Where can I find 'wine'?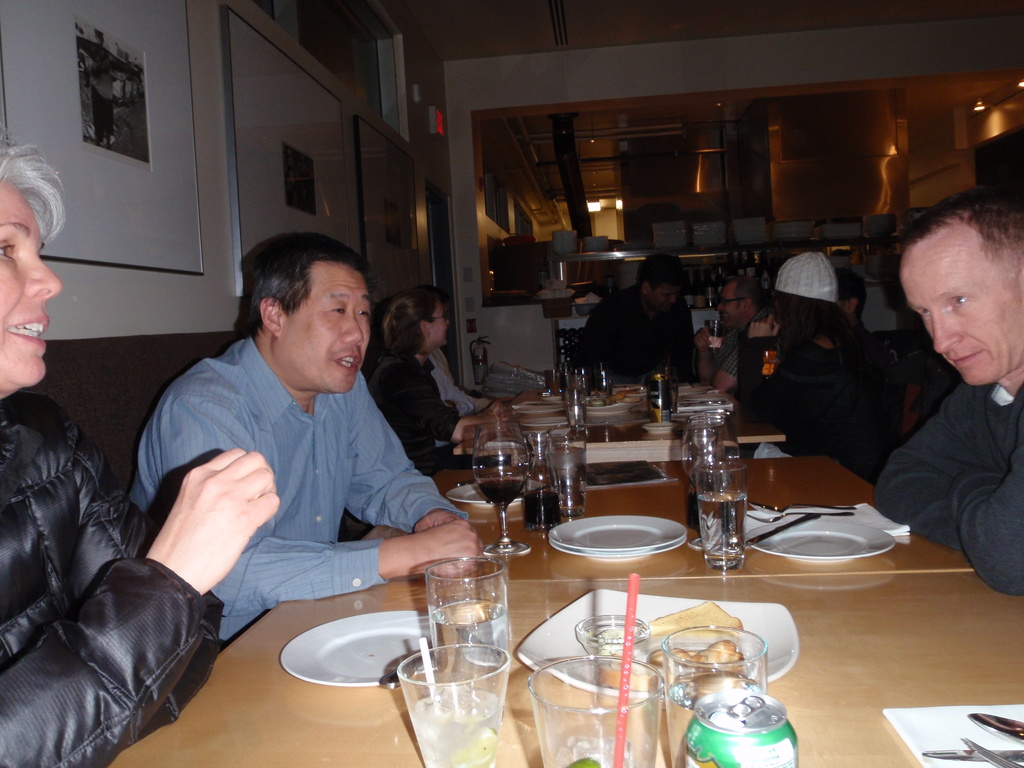
You can find it at 693, 470, 728, 490.
